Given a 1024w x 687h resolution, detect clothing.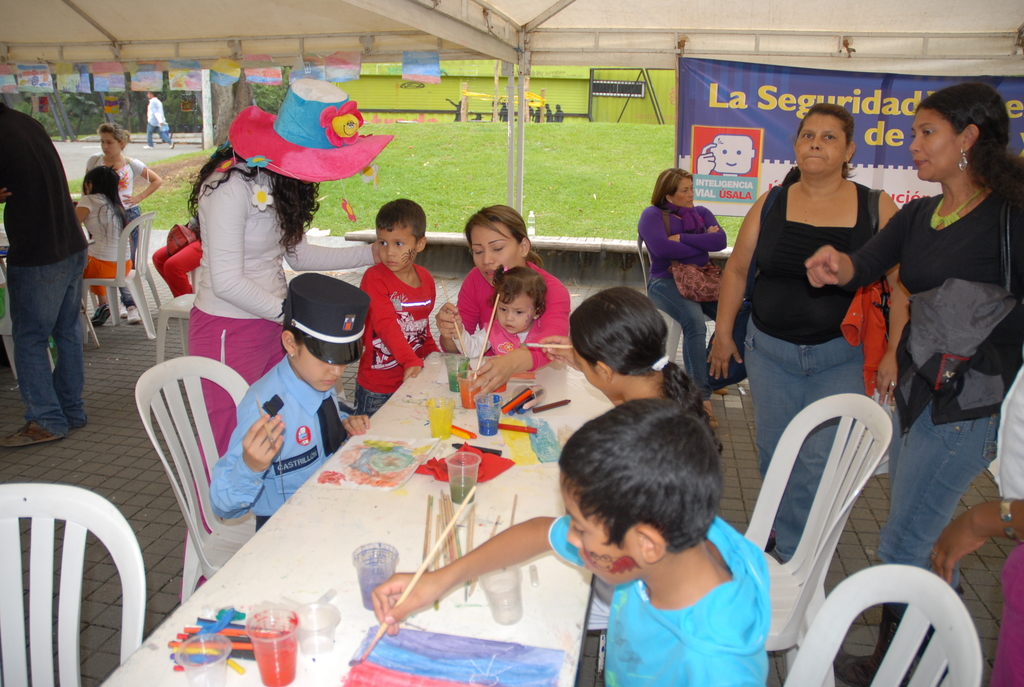
137, 187, 212, 307.
